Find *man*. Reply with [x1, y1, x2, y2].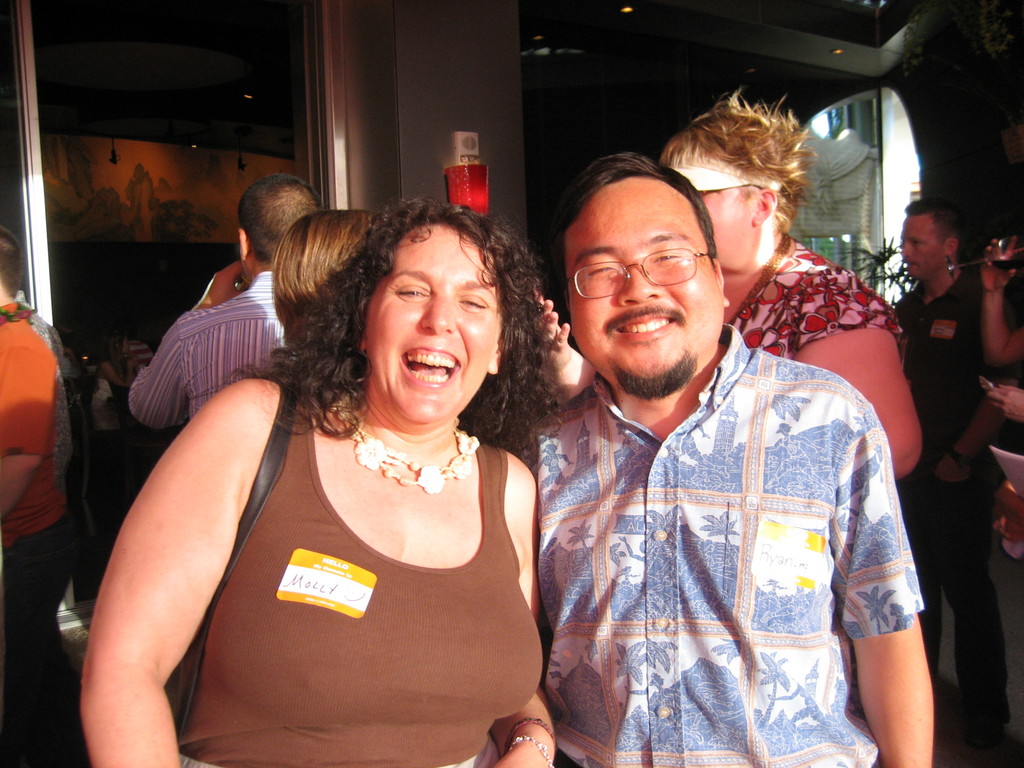
[521, 147, 941, 767].
